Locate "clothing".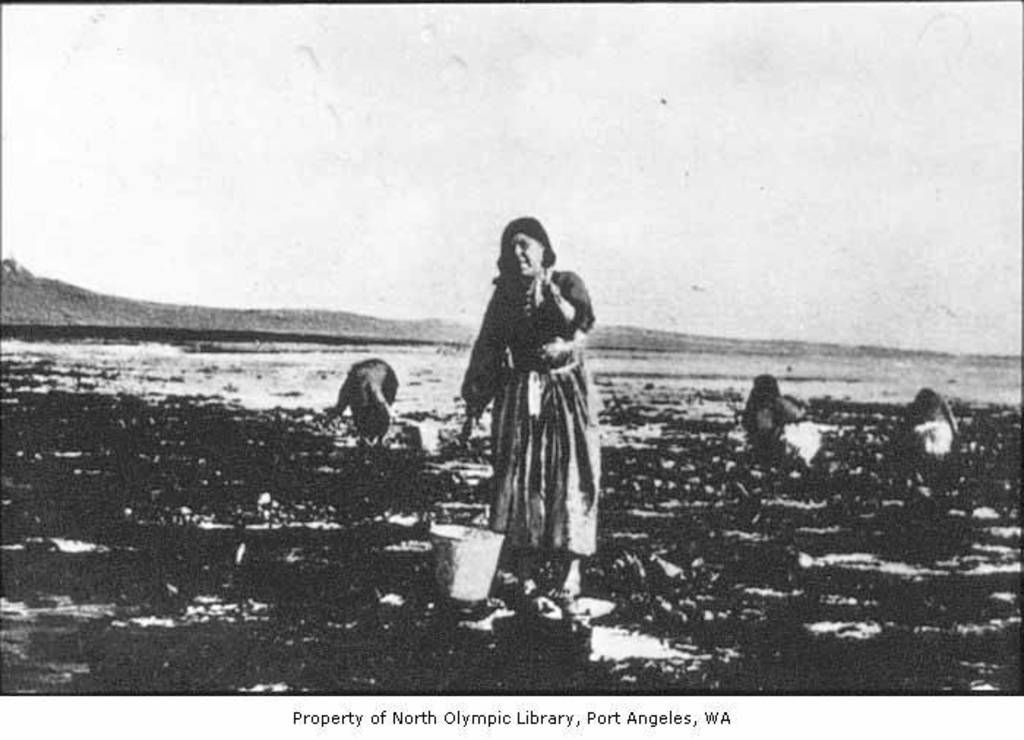
Bounding box: 336,360,388,443.
